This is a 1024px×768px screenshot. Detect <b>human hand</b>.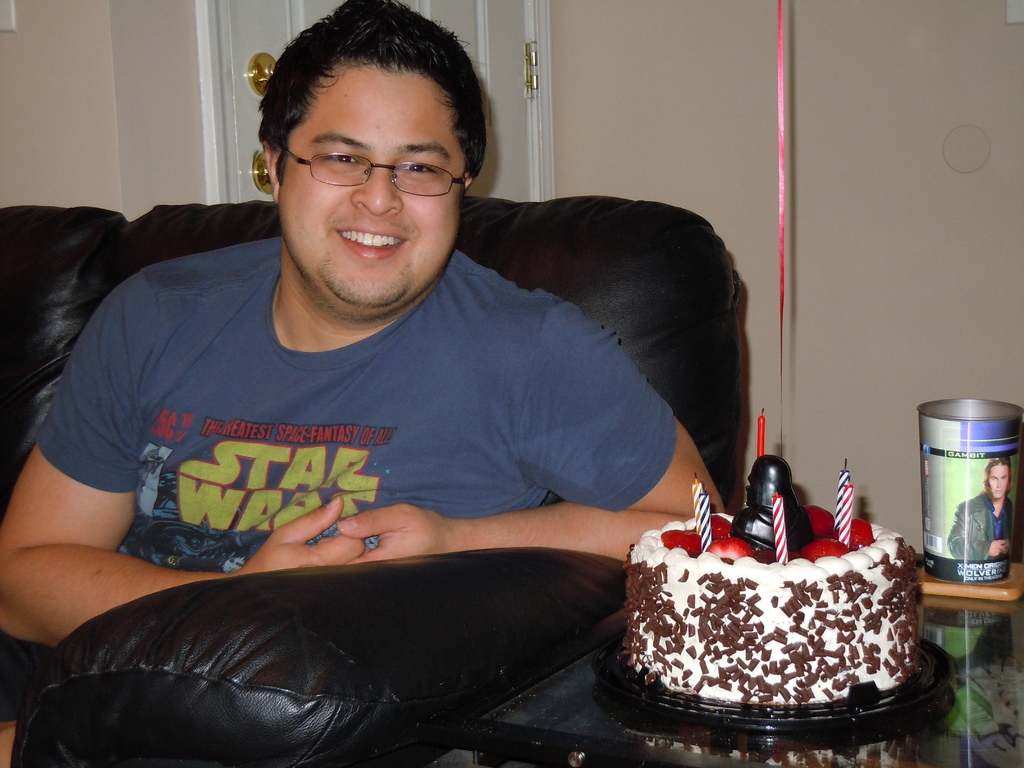
[986, 538, 1005, 554].
